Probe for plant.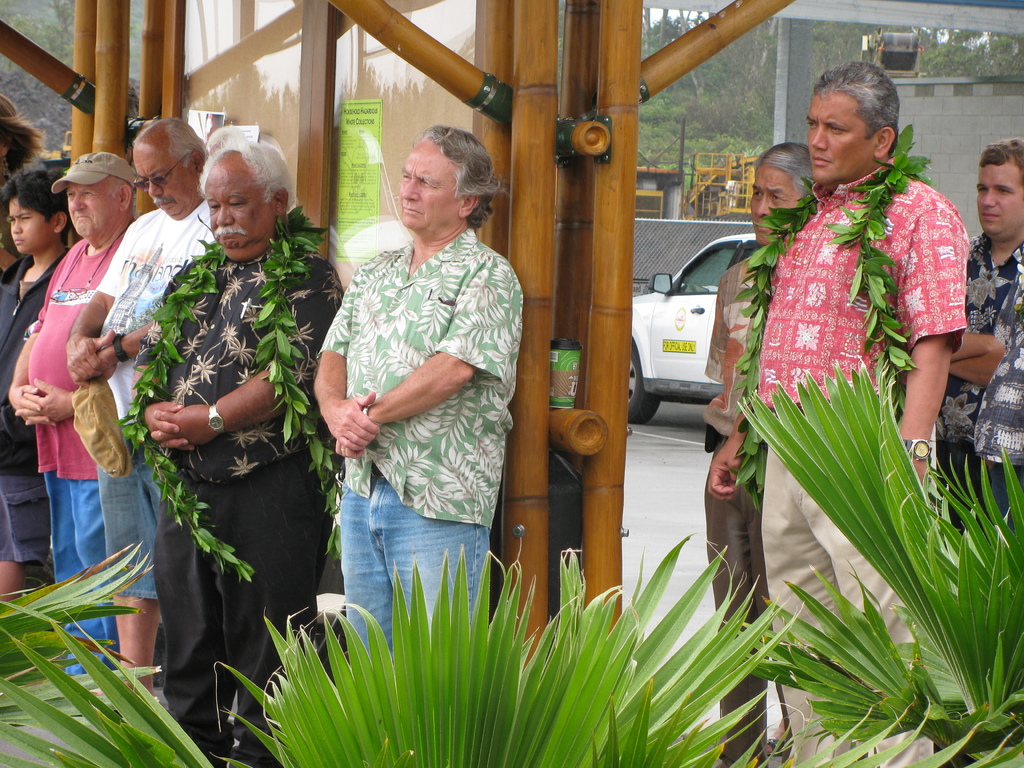
Probe result: (212, 537, 755, 765).
